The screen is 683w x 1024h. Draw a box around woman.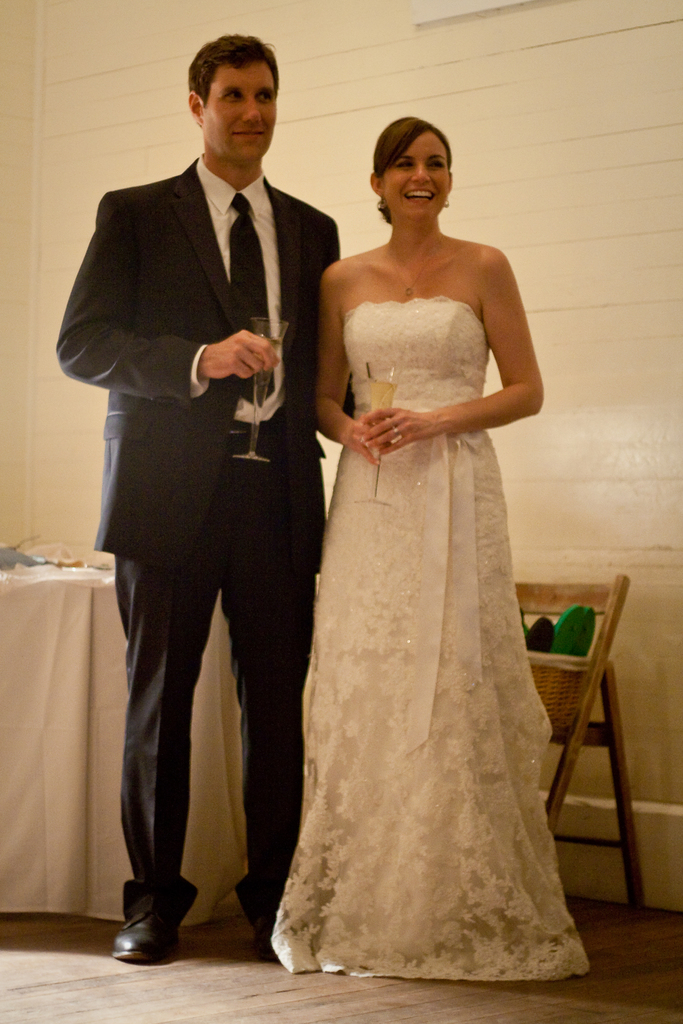
(x1=268, y1=130, x2=593, y2=1007).
